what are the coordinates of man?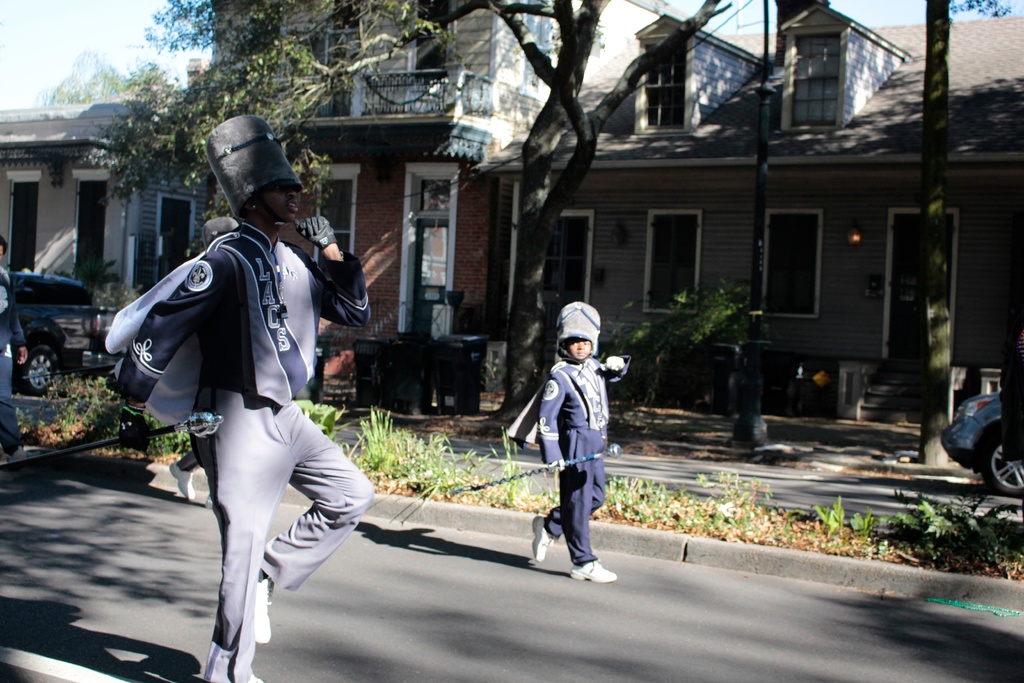
box(118, 138, 383, 682).
